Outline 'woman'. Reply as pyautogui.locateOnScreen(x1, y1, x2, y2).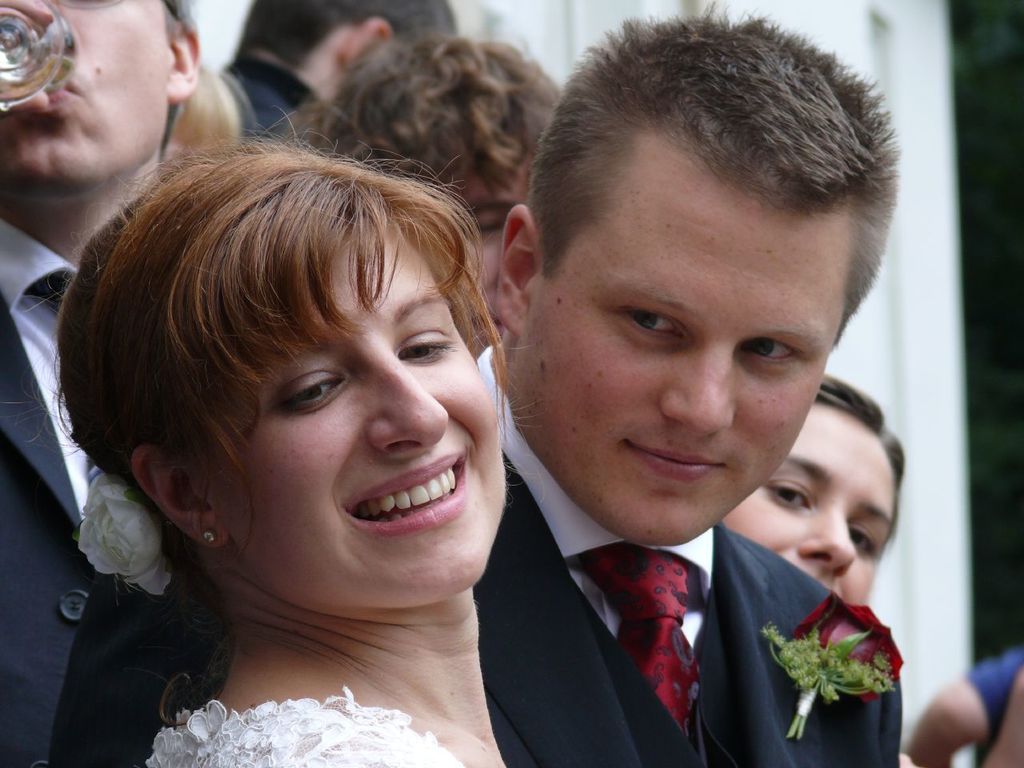
pyautogui.locateOnScreen(715, 378, 903, 607).
